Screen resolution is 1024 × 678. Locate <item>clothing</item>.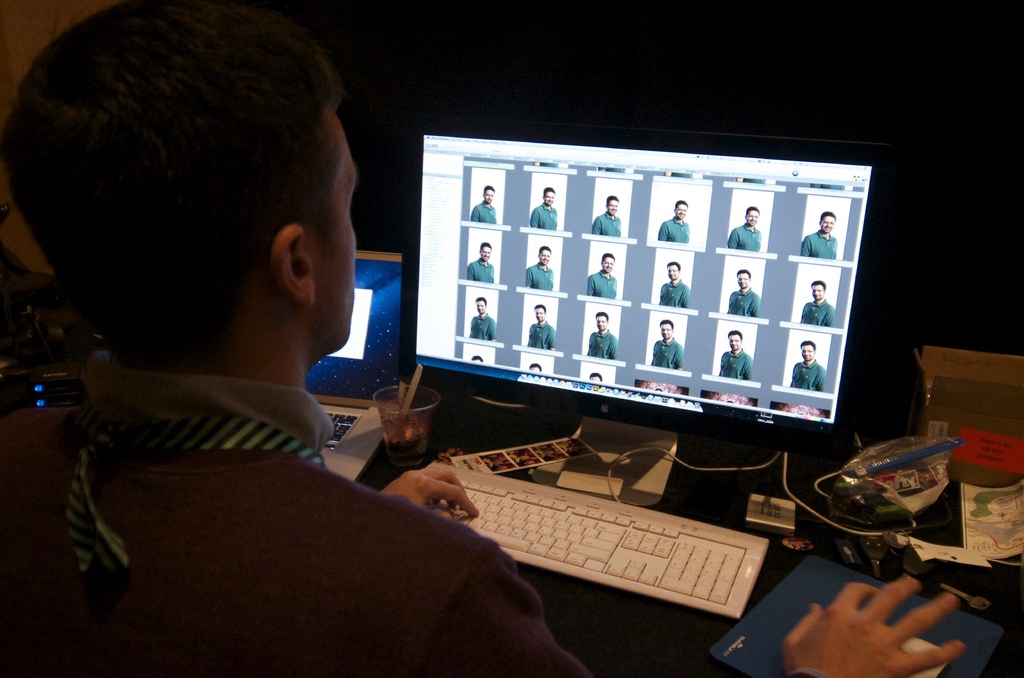
(x1=728, y1=282, x2=761, y2=316).
